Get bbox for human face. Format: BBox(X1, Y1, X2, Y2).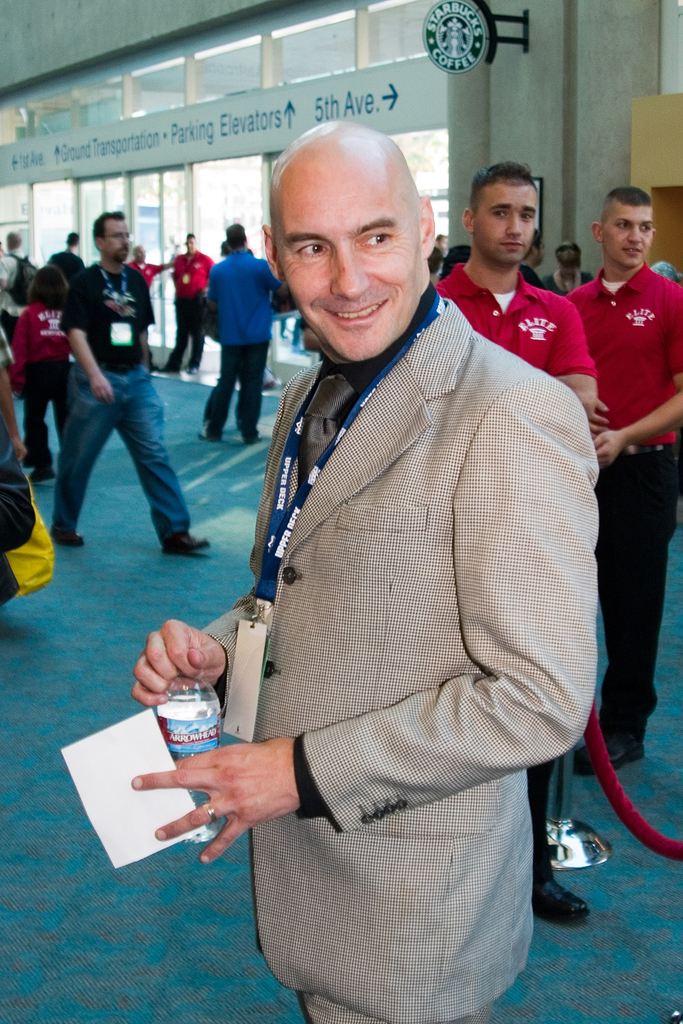
BBox(103, 223, 131, 259).
